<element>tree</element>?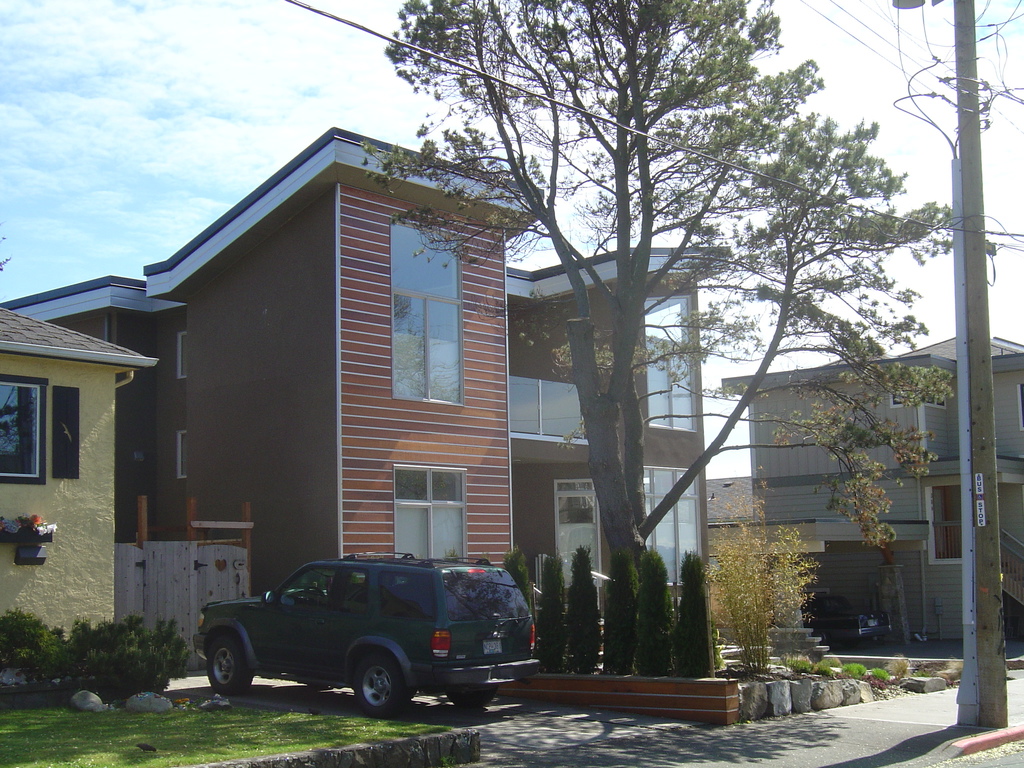
[left=354, top=0, right=1009, bottom=634]
